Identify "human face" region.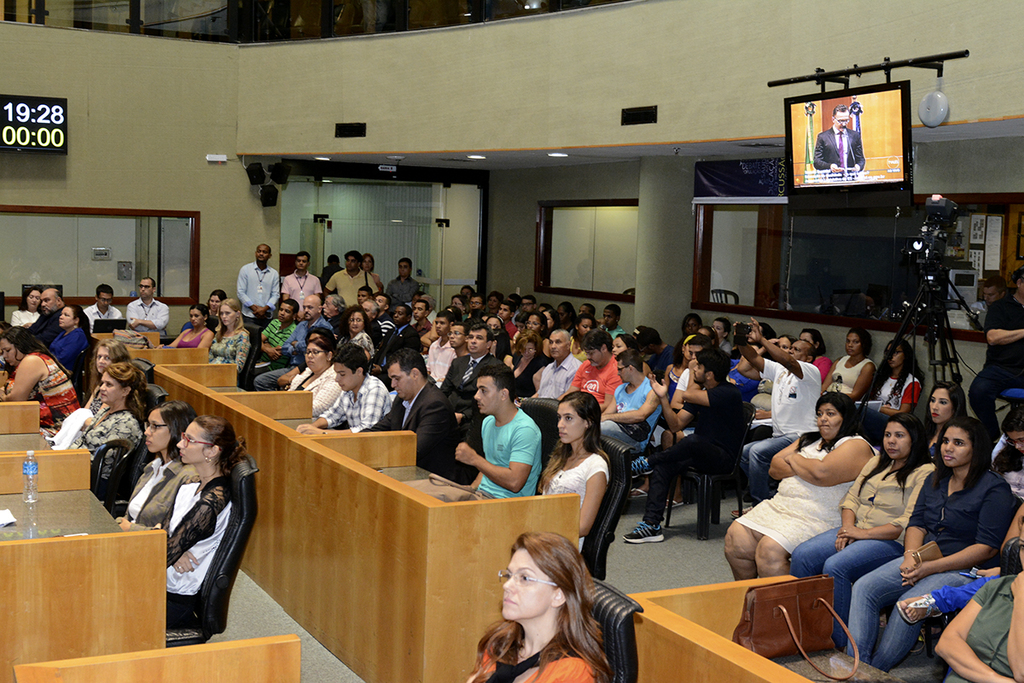
Region: box=[524, 316, 538, 330].
